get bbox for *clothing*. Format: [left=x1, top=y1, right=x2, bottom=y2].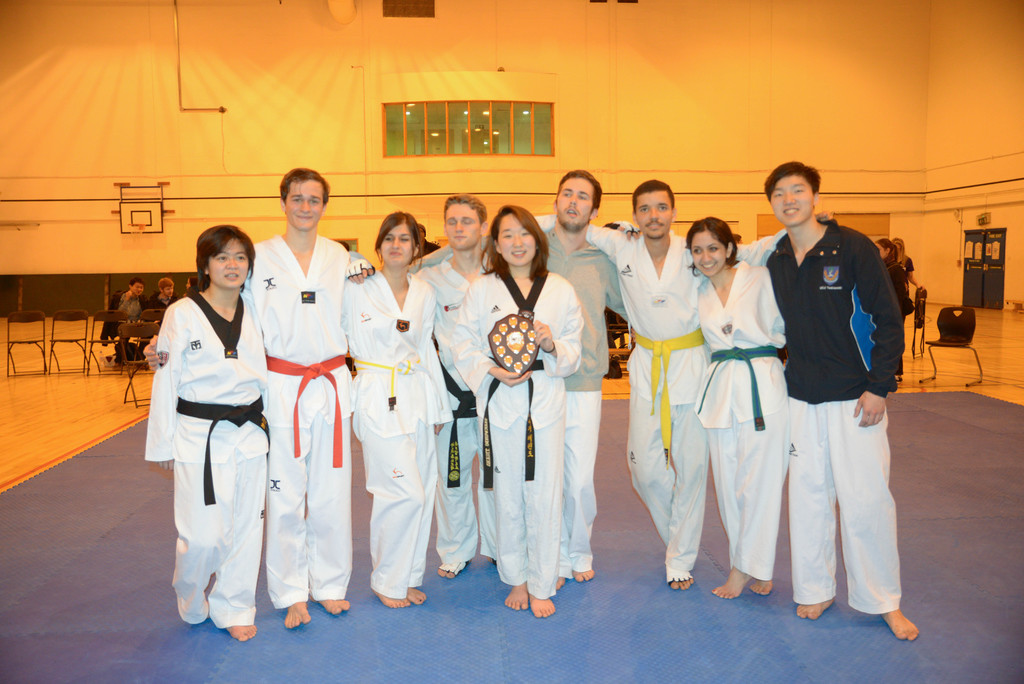
[left=147, top=289, right=177, bottom=305].
